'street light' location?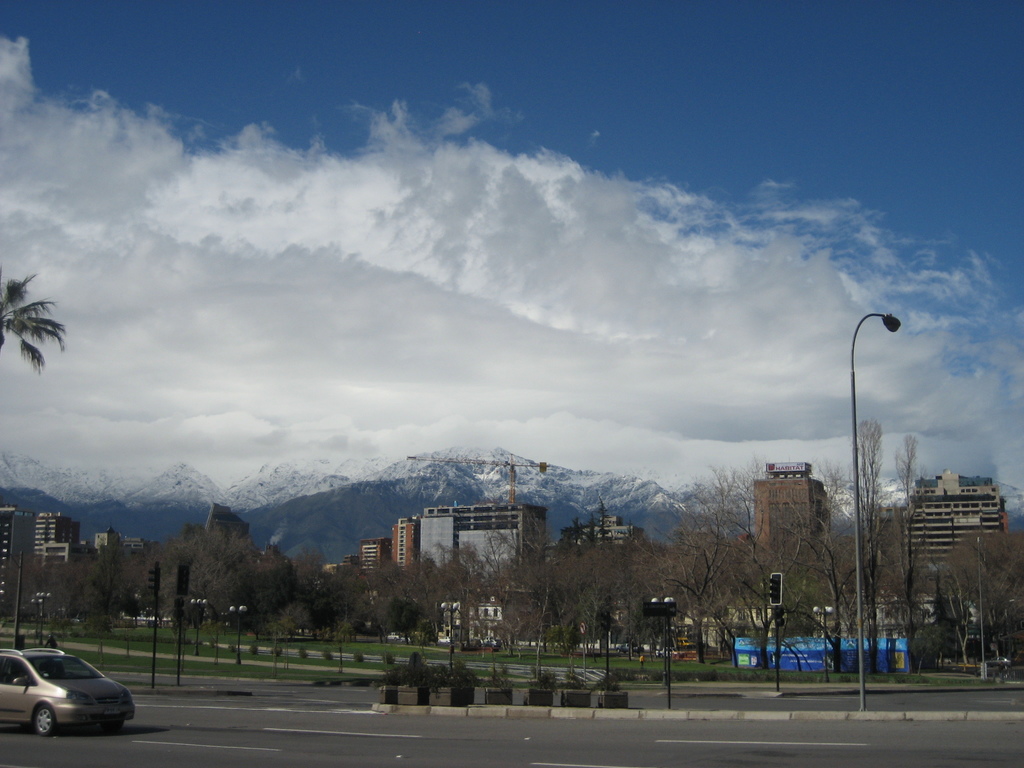
(651, 591, 675, 687)
